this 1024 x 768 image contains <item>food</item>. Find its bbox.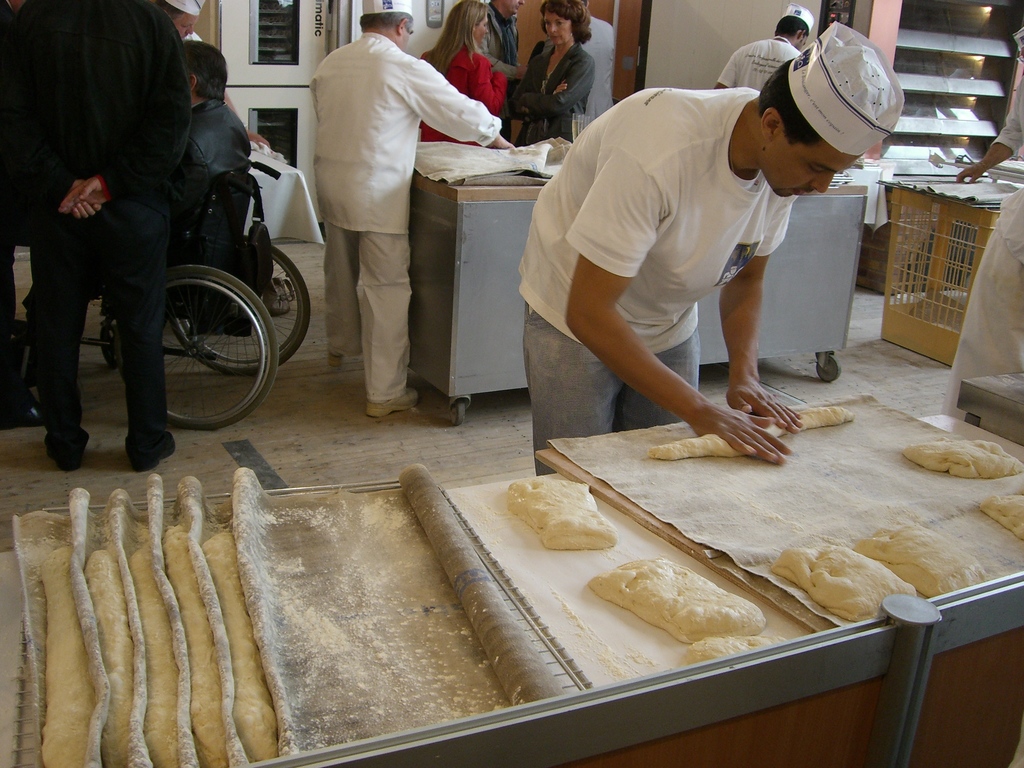
[505, 474, 618, 550].
